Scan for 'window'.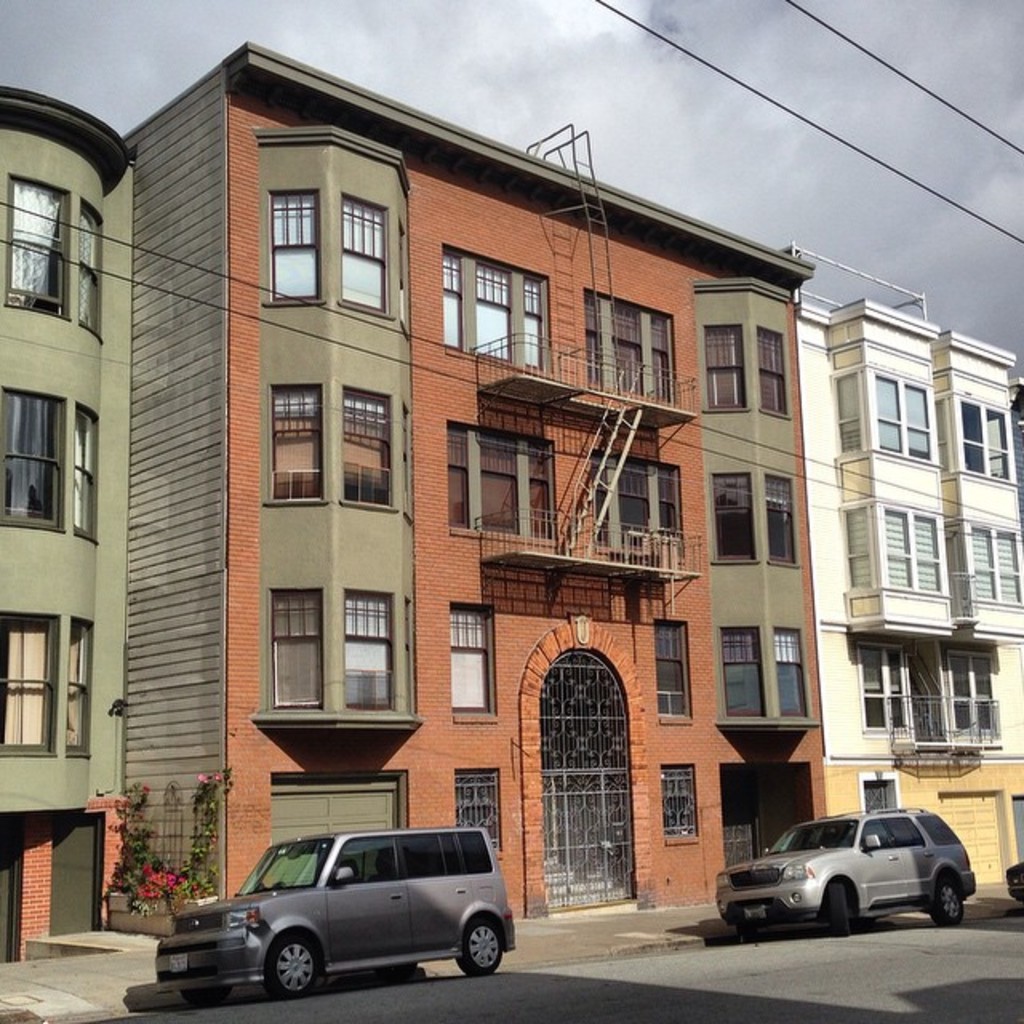
Scan result: (344, 390, 394, 507).
